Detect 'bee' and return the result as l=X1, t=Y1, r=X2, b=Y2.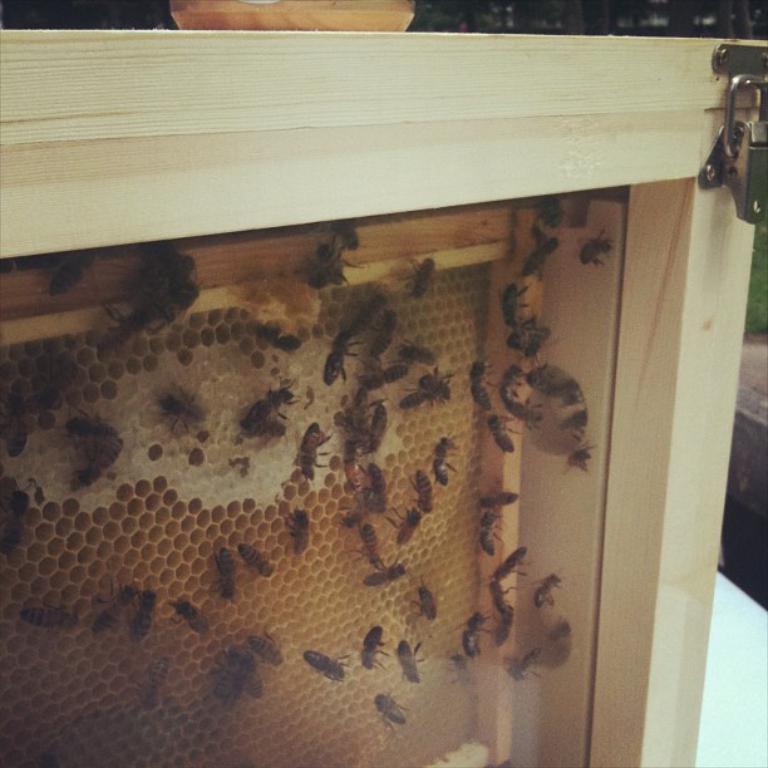
l=581, t=231, r=607, b=271.
